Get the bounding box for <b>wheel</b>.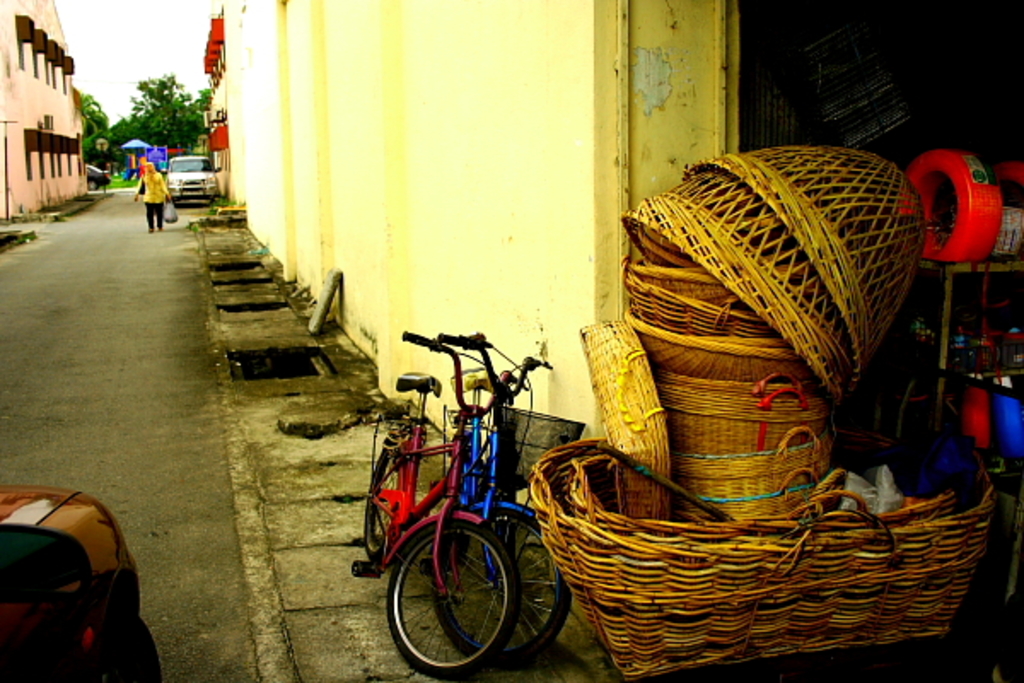
358/447/410/555.
